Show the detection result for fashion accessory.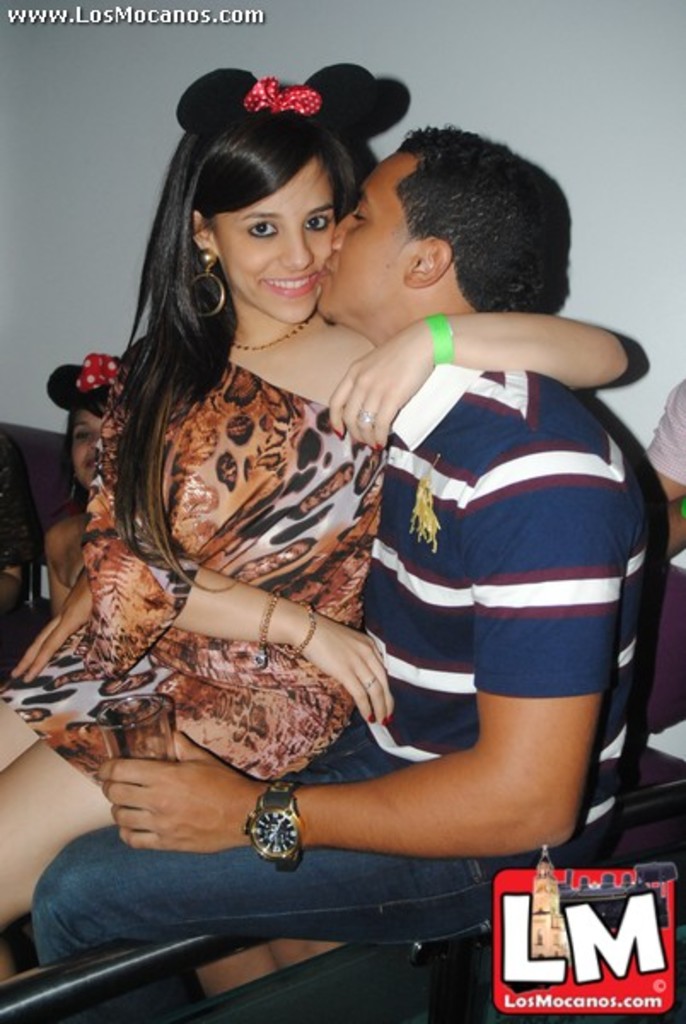
[174,56,411,140].
